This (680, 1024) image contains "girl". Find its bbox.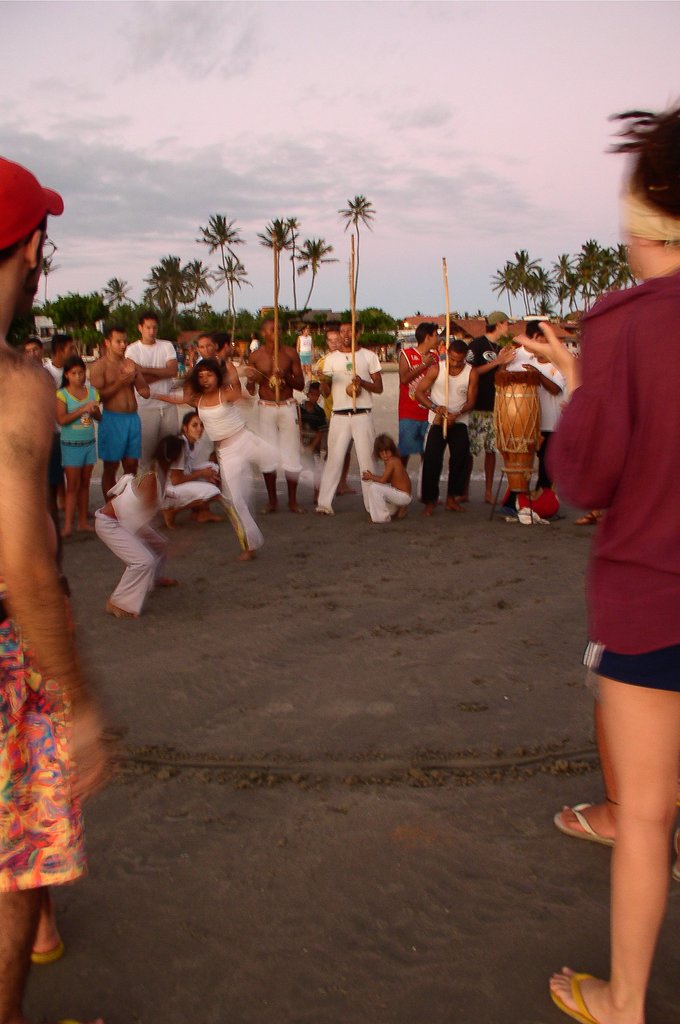
pyautogui.locateOnScreen(53, 353, 100, 534).
